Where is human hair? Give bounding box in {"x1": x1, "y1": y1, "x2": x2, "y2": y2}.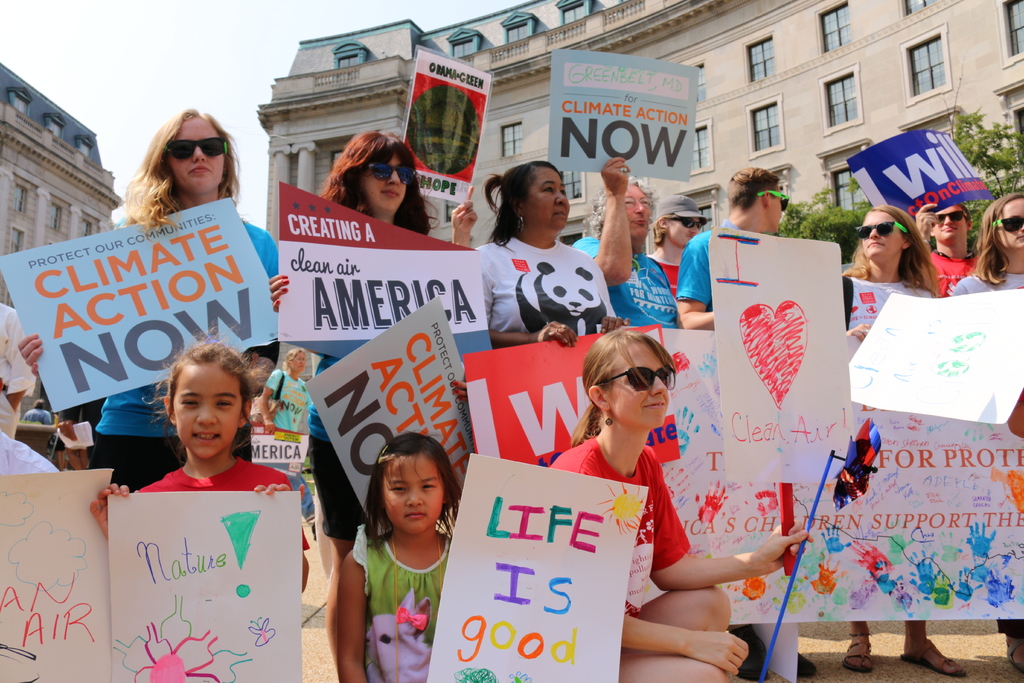
{"x1": 318, "y1": 131, "x2": 438, "y2": 237}.
